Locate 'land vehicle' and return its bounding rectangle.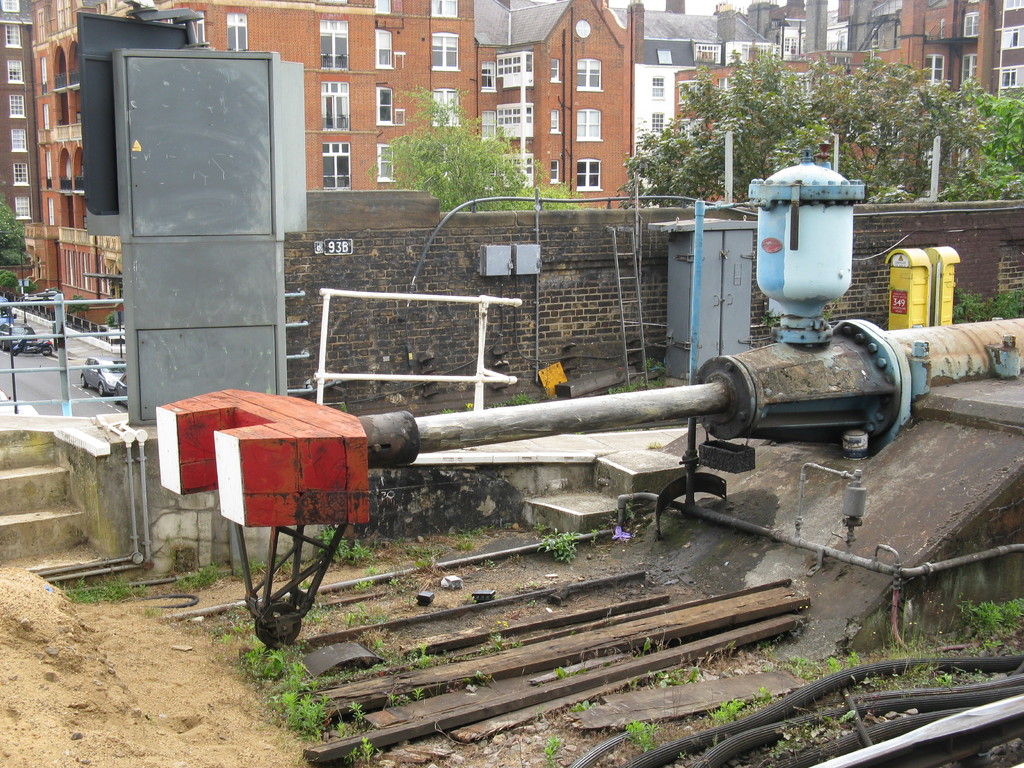
[left=75, top=356, right=123, bottom=399].
